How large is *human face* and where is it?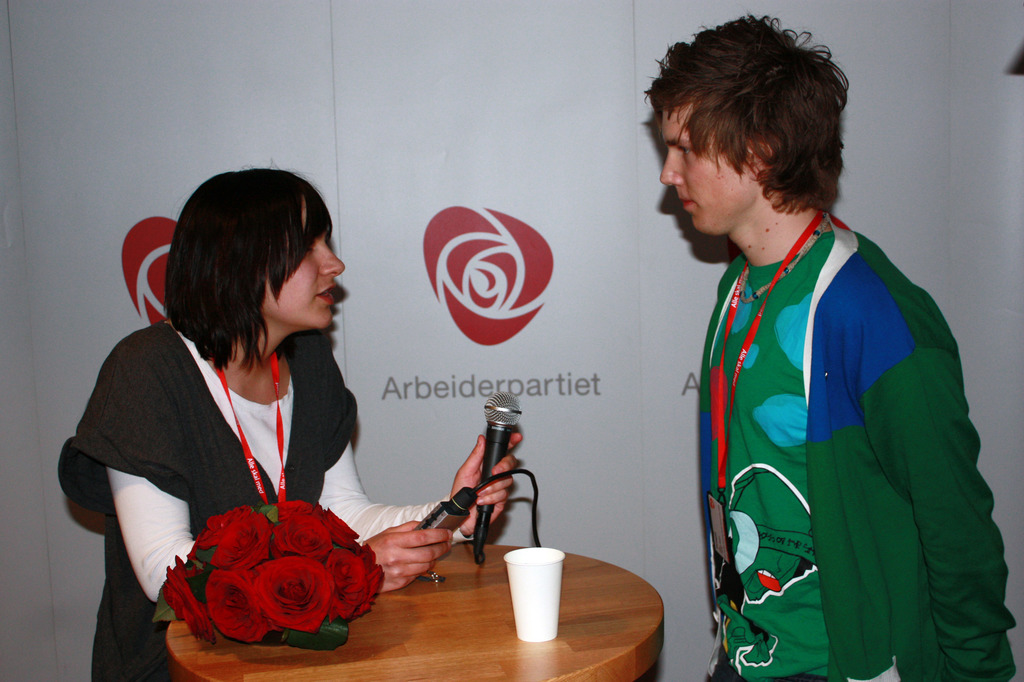
Bounding box: Rect(256, 199, 348, 330).
